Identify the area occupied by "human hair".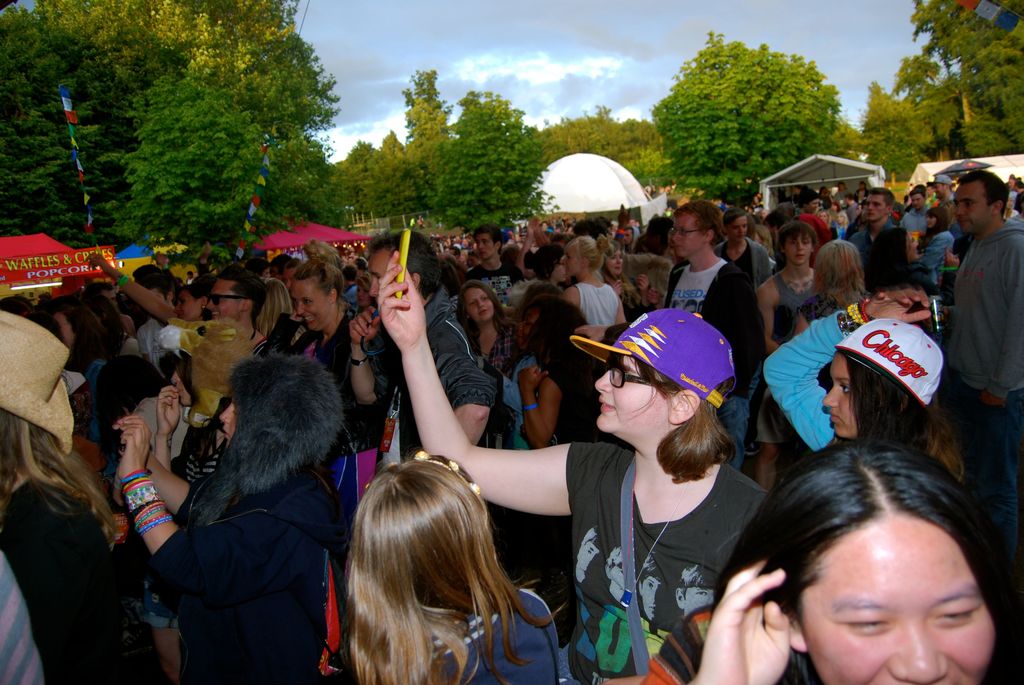
Area: left=291, top=254, right=355, bottom=324.
